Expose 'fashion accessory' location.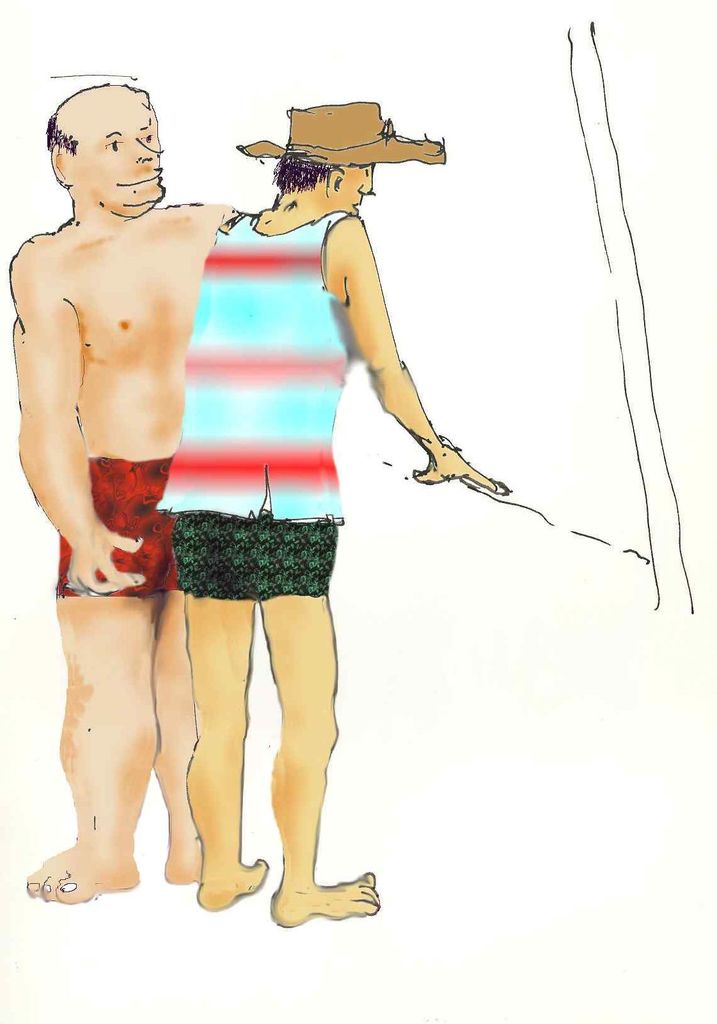
Exposed at (237,95,447,170).
